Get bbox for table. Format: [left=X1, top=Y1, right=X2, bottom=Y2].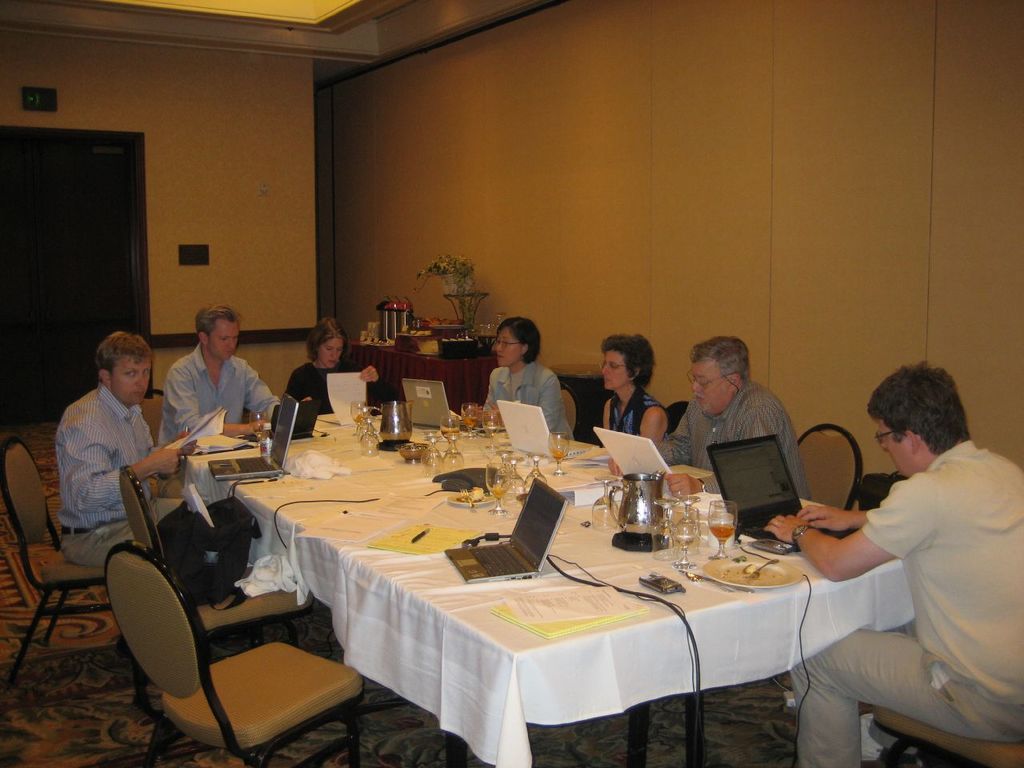
[left=163, top=399, right=381, bottom=501].
